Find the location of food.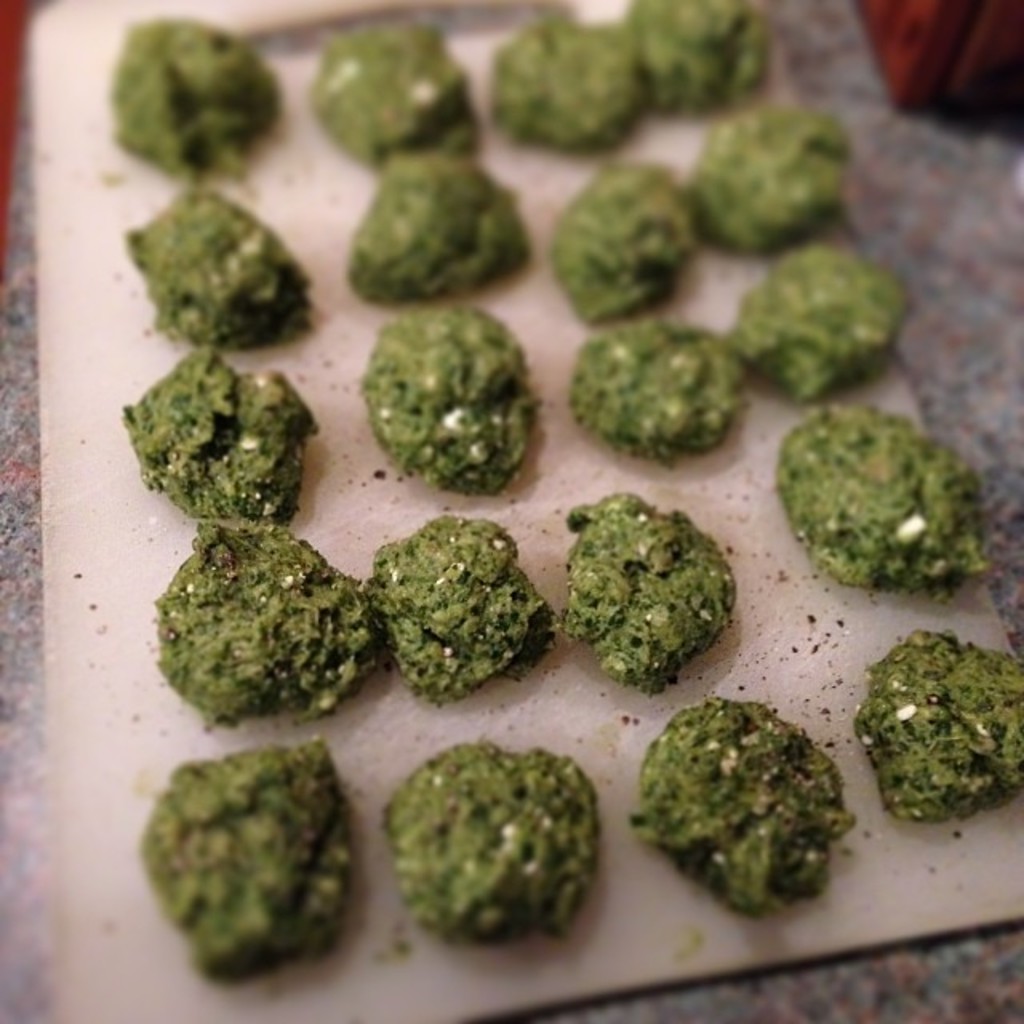
Location: x1=309 y1=19 x2=475 y2=171.
